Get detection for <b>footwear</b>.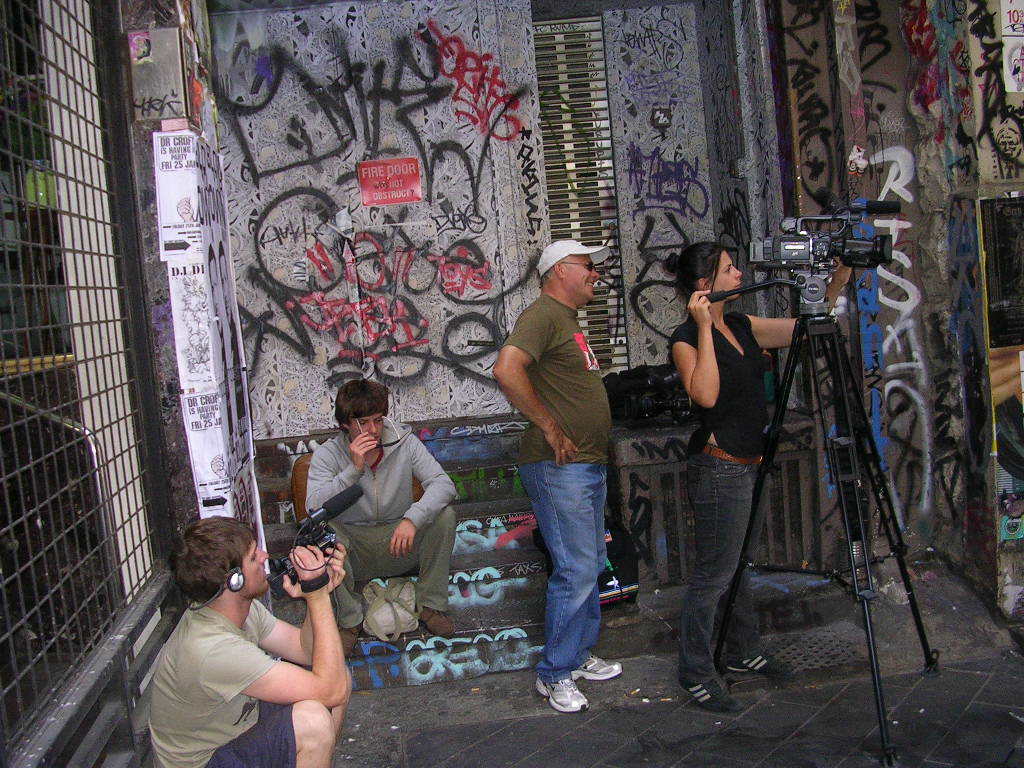
Detection: box(333, 620, 362, 660).
